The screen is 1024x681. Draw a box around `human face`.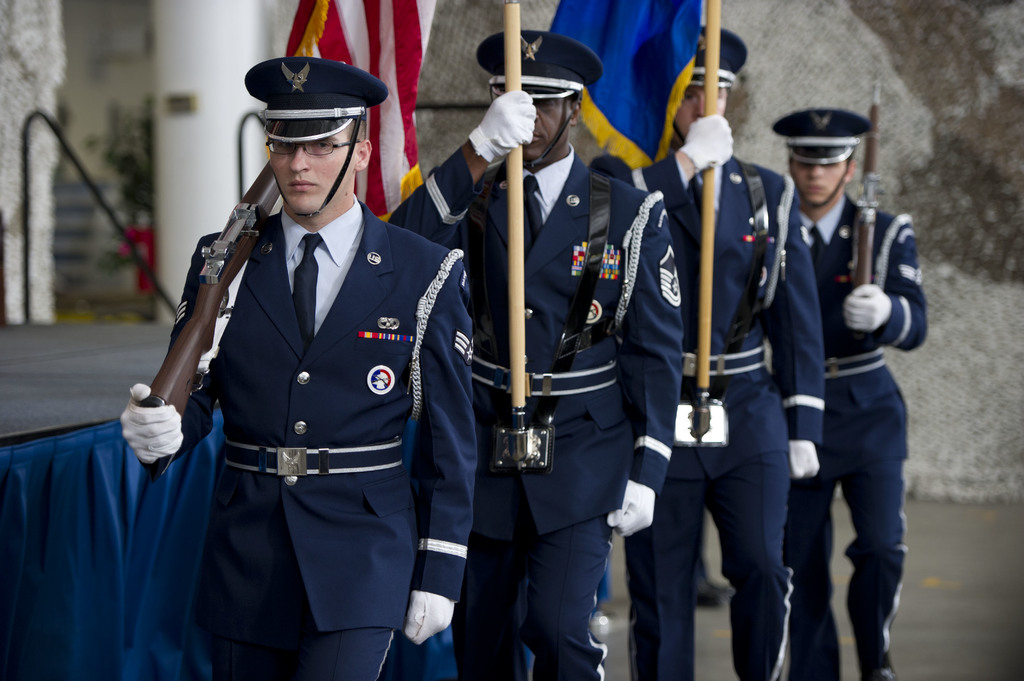
<region>785, 156, 845, 209</region>.
